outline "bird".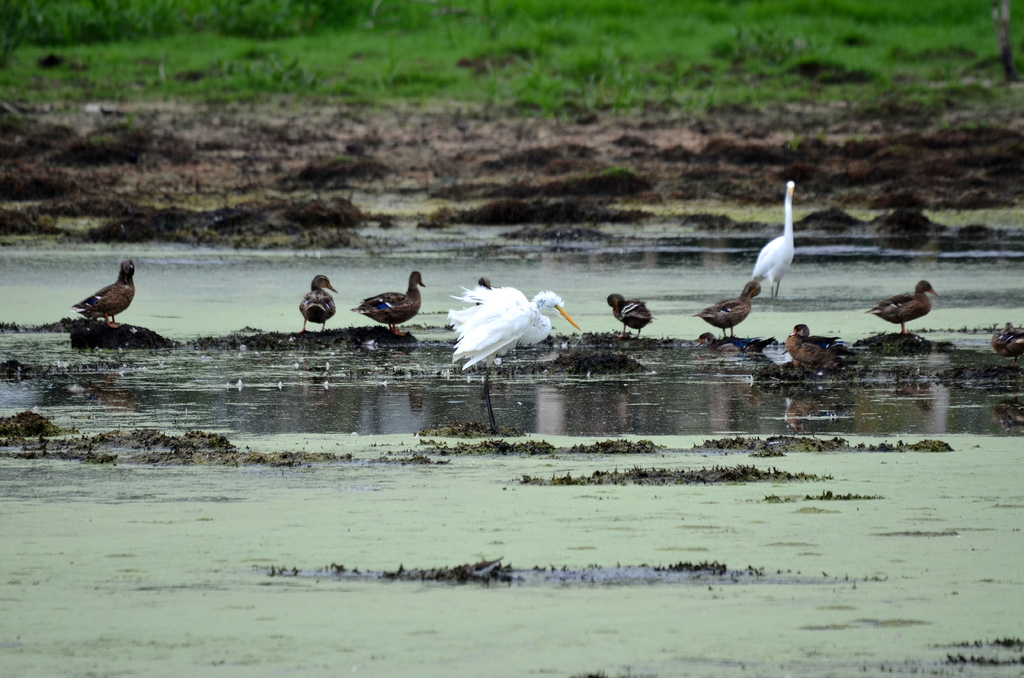
Outline: {"left": 471, "top": 274, "right": 489, "bottom": 303}.
